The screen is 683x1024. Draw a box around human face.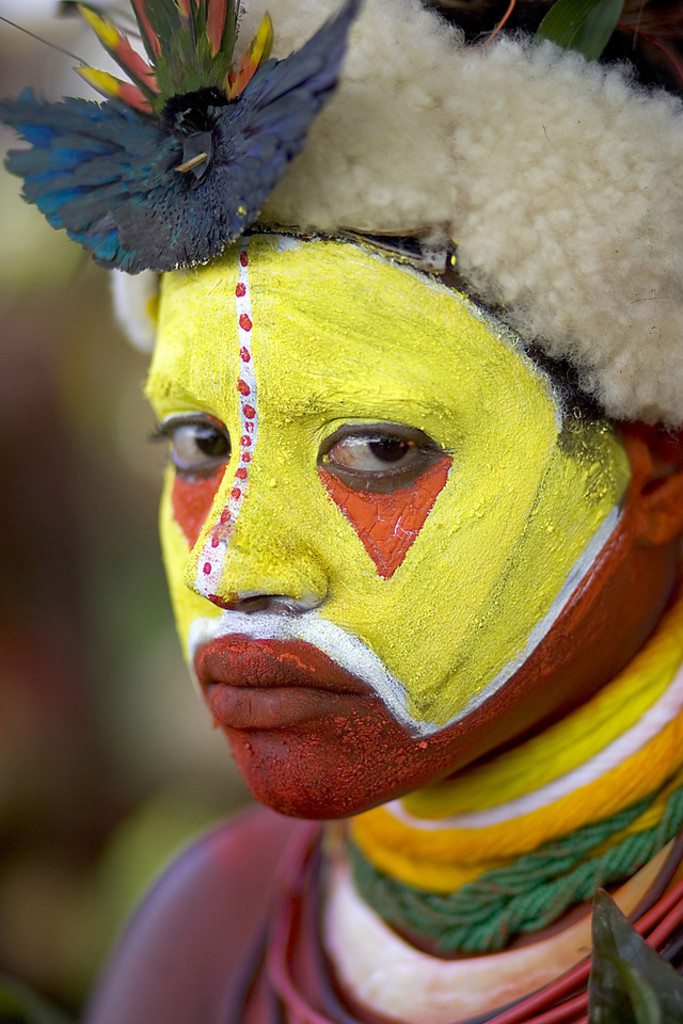
141, 234, 621, 820.
